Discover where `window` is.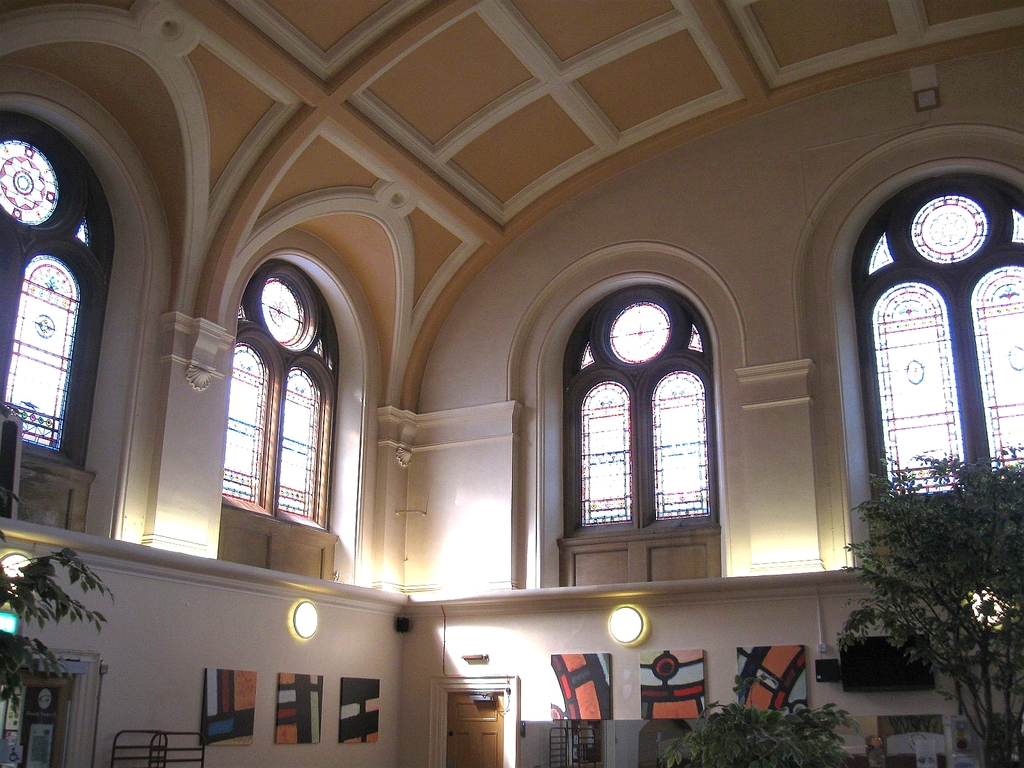
Discovered at x1=570, y1=267, x2=731, y2=586.
